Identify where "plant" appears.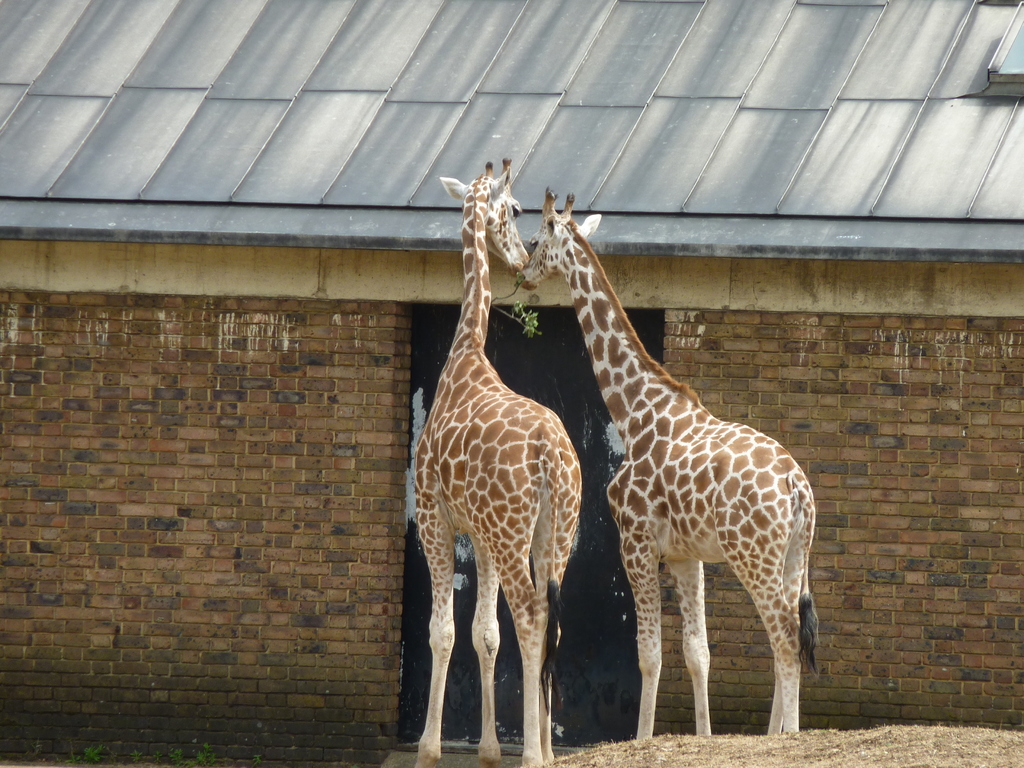
Appears at <box>490,272,542,337</box>.
